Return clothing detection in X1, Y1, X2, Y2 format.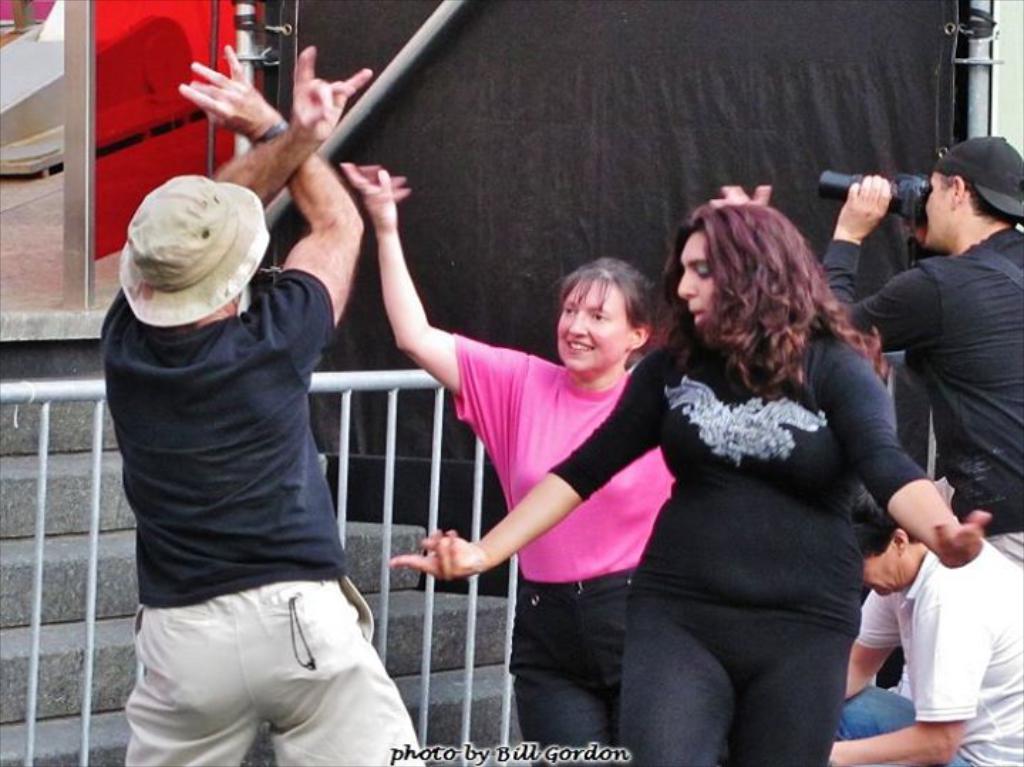
818, 223, 1021, 536.
